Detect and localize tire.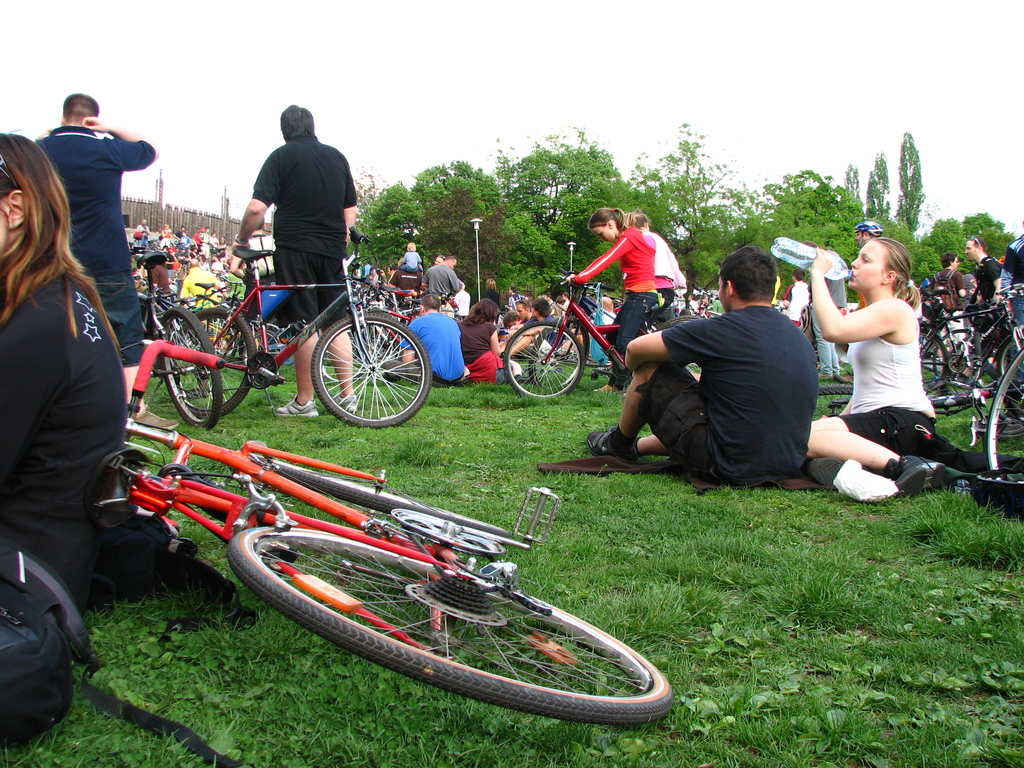
Localized at [left=650, top=308, right=691, bottom=332].
